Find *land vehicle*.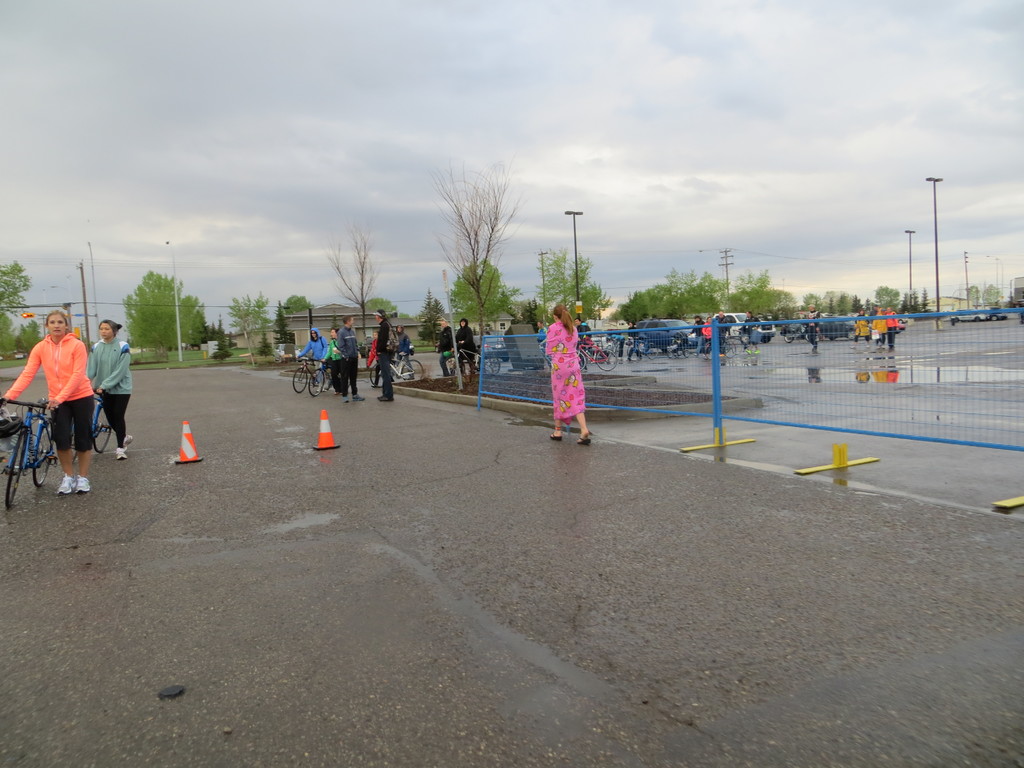
bbox=(369, 347, 425, 390).
